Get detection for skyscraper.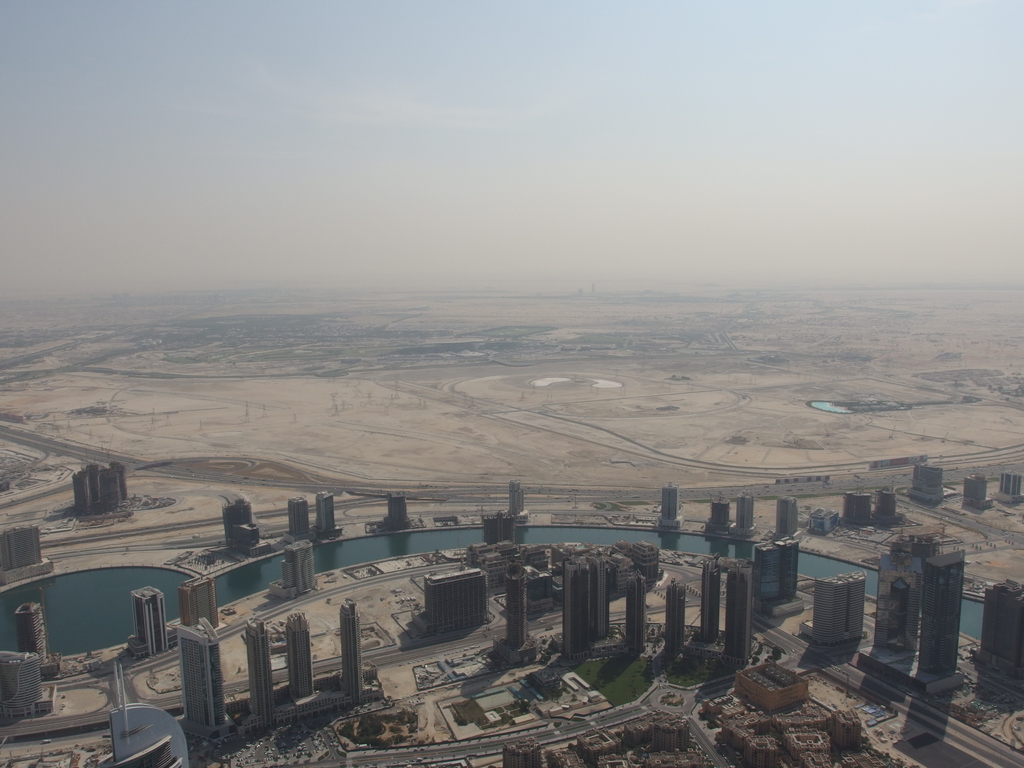
Detection: select_region(796, 573, 874, 653).
